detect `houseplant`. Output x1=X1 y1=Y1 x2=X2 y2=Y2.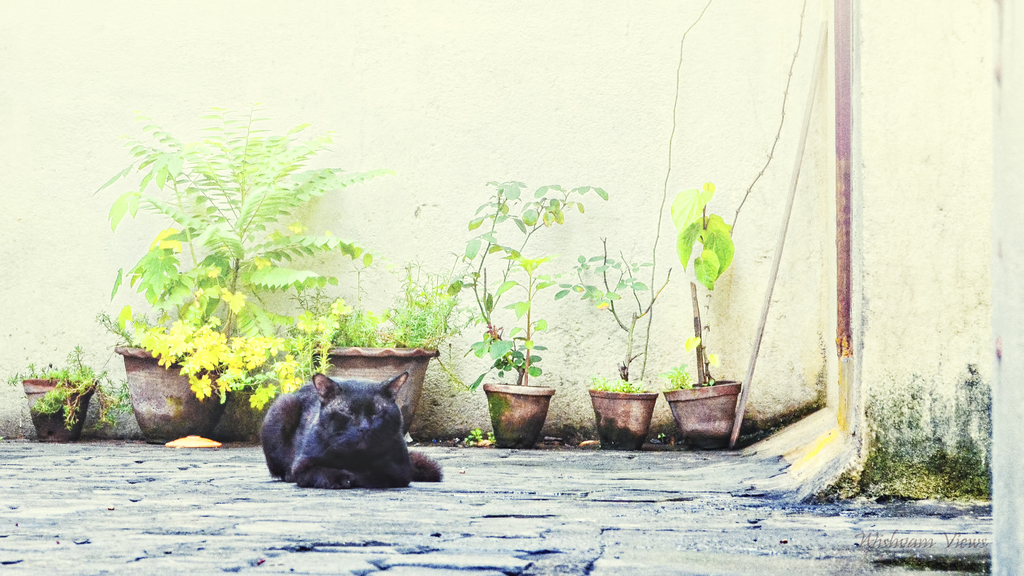
x1=109 y1=106 x2=385 y2=436.
